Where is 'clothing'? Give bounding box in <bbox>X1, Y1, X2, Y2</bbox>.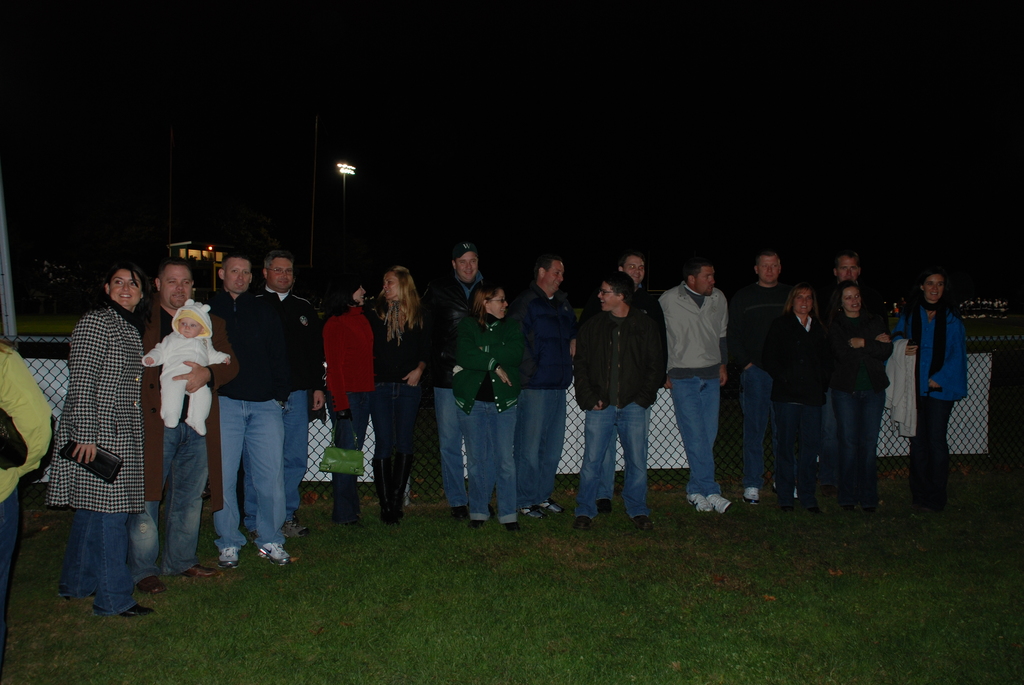
<bbox>900, 296, 970, 500</bbox>.
